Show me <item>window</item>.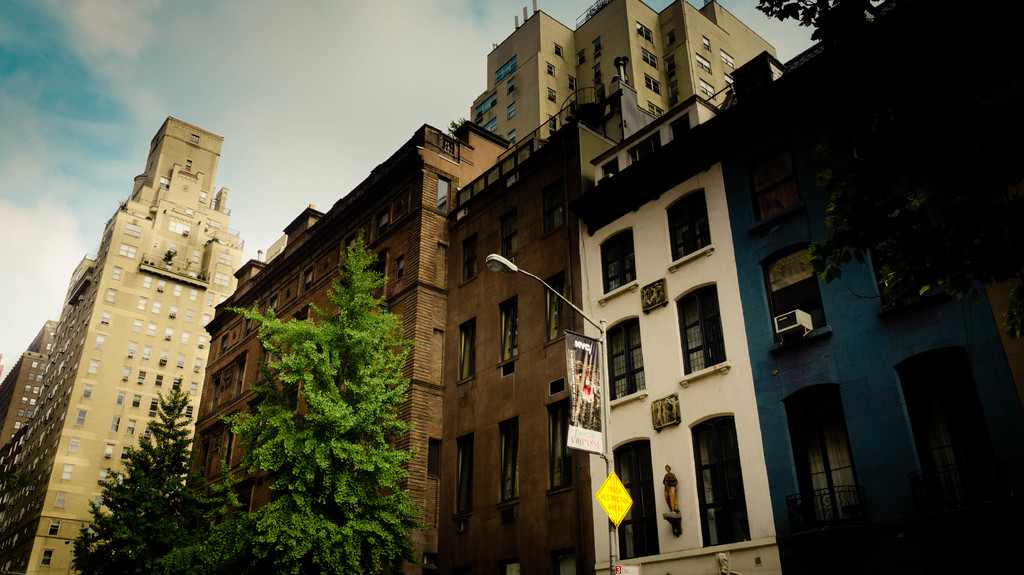
<item>window</item> is here: [667, 55, 678, 74].
